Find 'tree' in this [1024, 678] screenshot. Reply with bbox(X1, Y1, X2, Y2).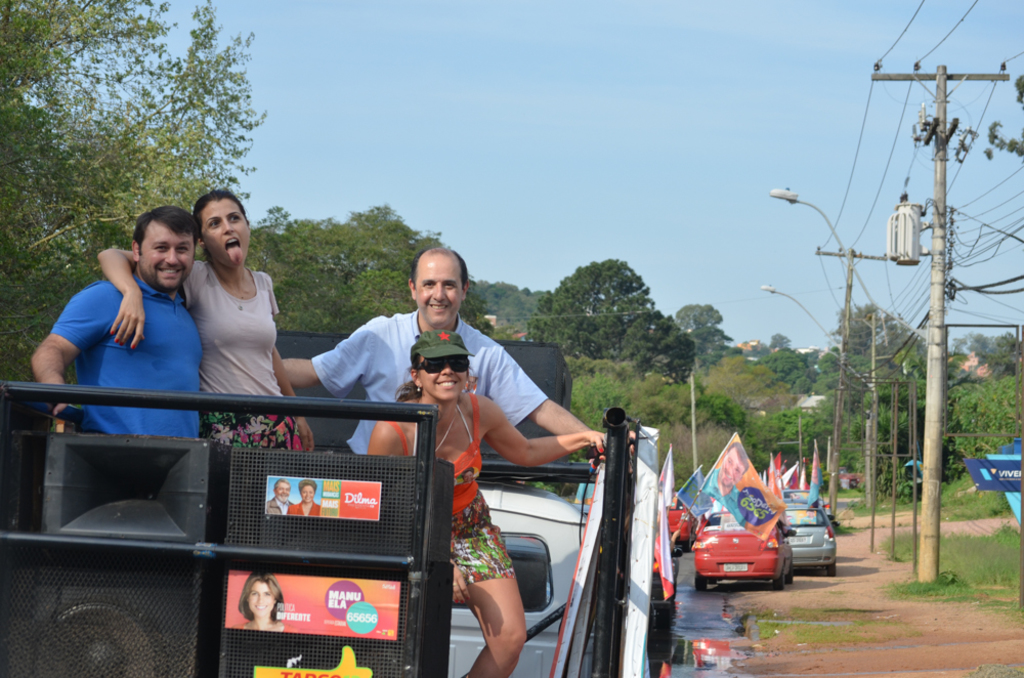
bbox(523, 254, 696, 385).
